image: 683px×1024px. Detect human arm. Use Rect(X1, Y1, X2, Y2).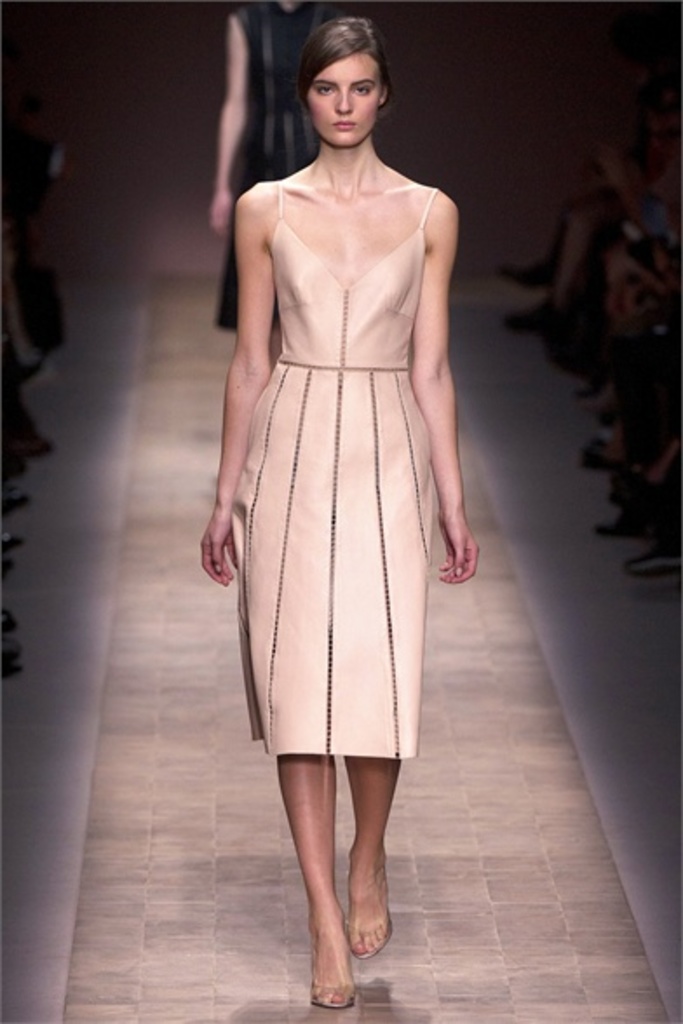
Rect(613, 390, 639, 465).
